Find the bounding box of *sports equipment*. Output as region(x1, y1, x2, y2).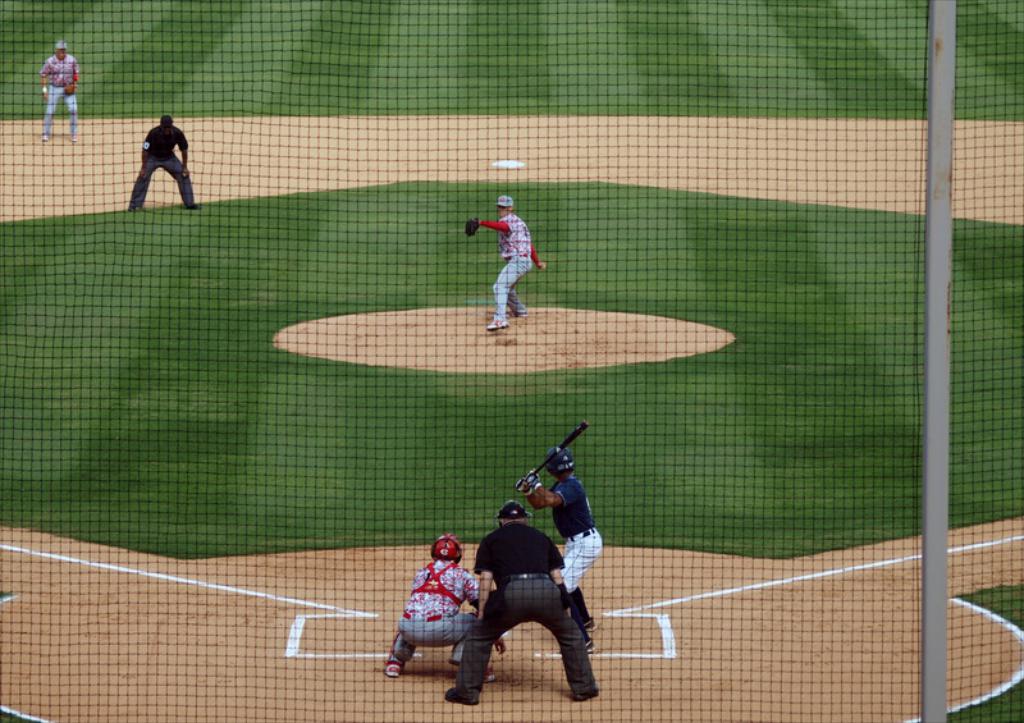
region(486, 319, 512, 330).
